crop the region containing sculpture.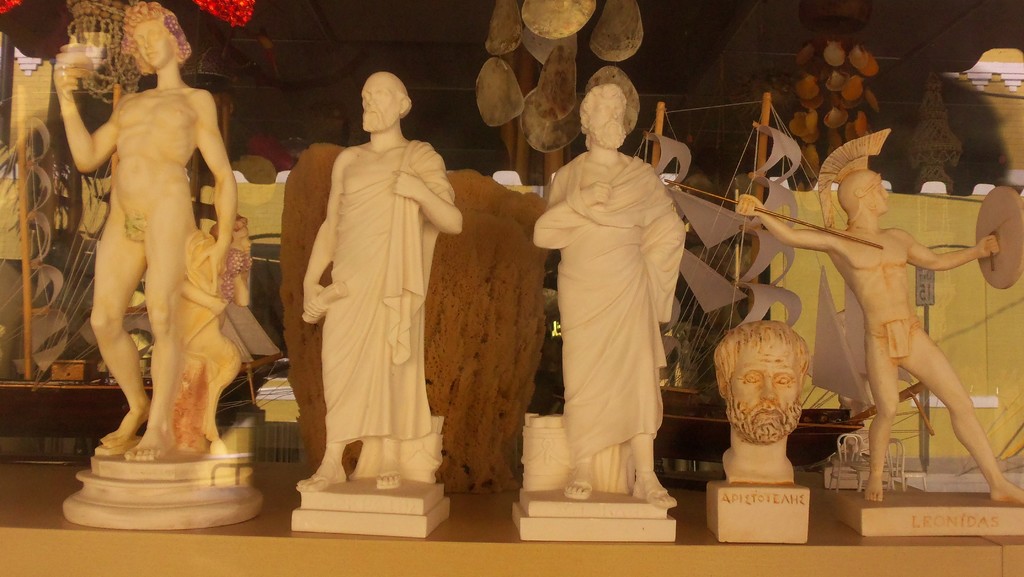
Crop region: {"x1": 31, "y1": 0, "x2": 253, "y2": 530}.
